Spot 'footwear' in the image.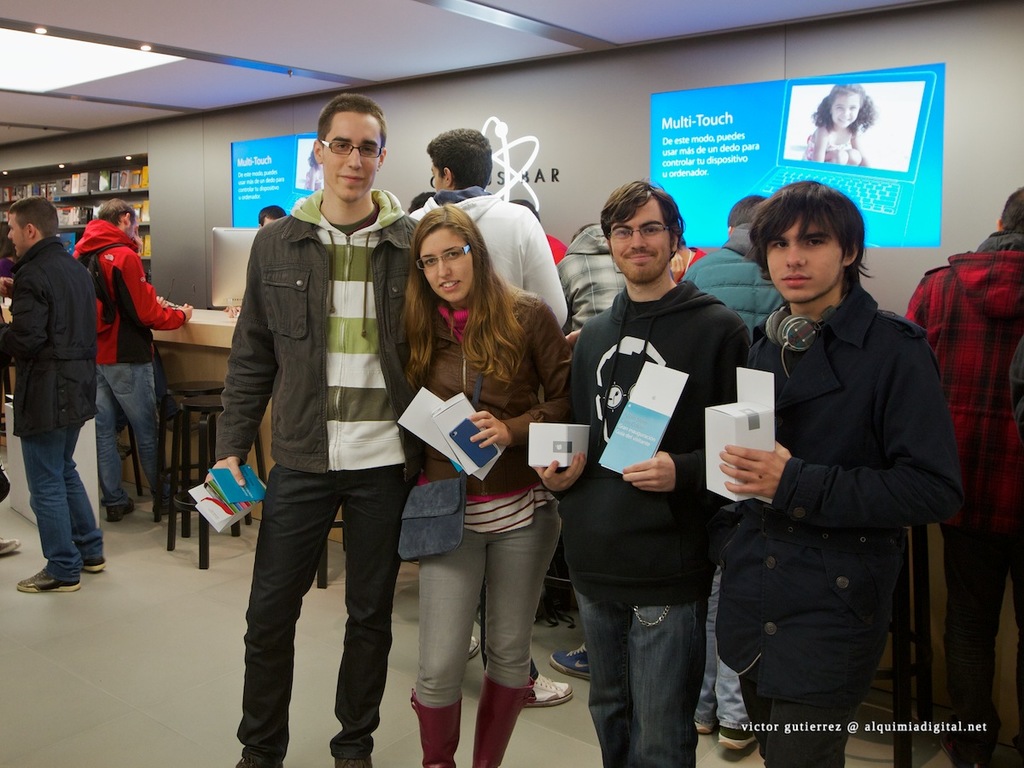
'footwear' found at select_region(695, 720, 717, 732).
